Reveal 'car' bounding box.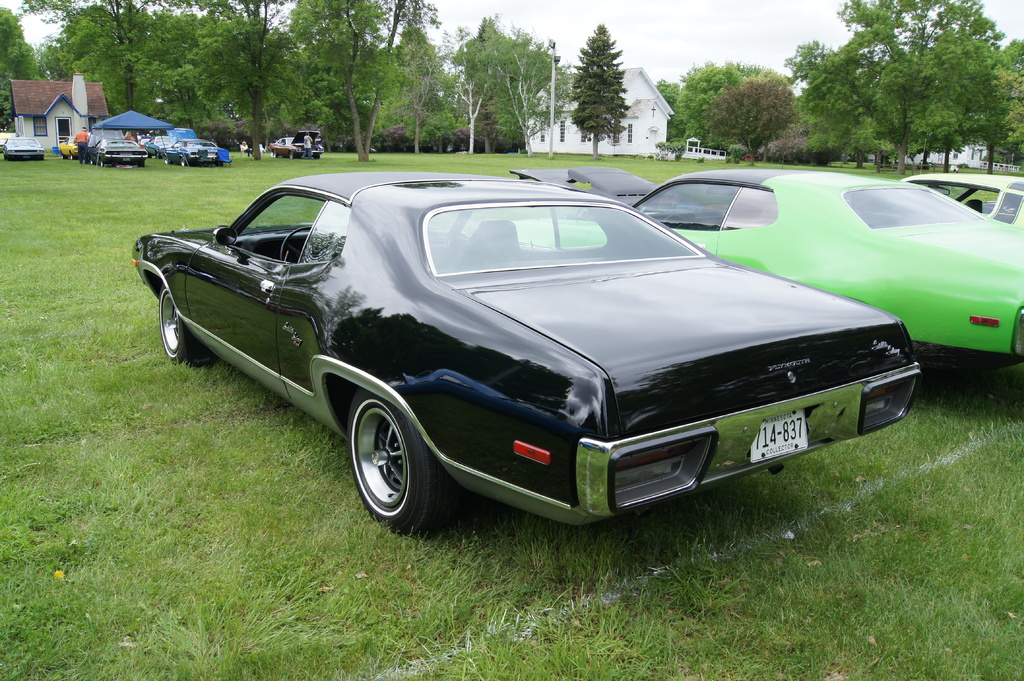
Revealed: rect(274, 134, 326, 156).
